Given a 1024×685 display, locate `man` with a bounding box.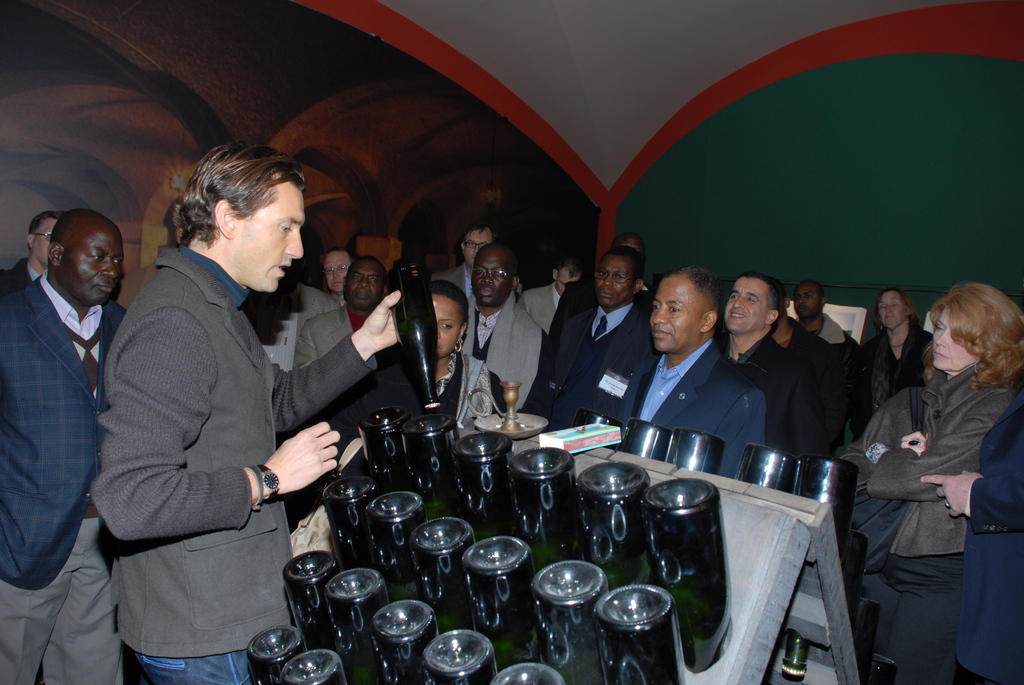
Located: Rect(430, 221, 522, 312).
